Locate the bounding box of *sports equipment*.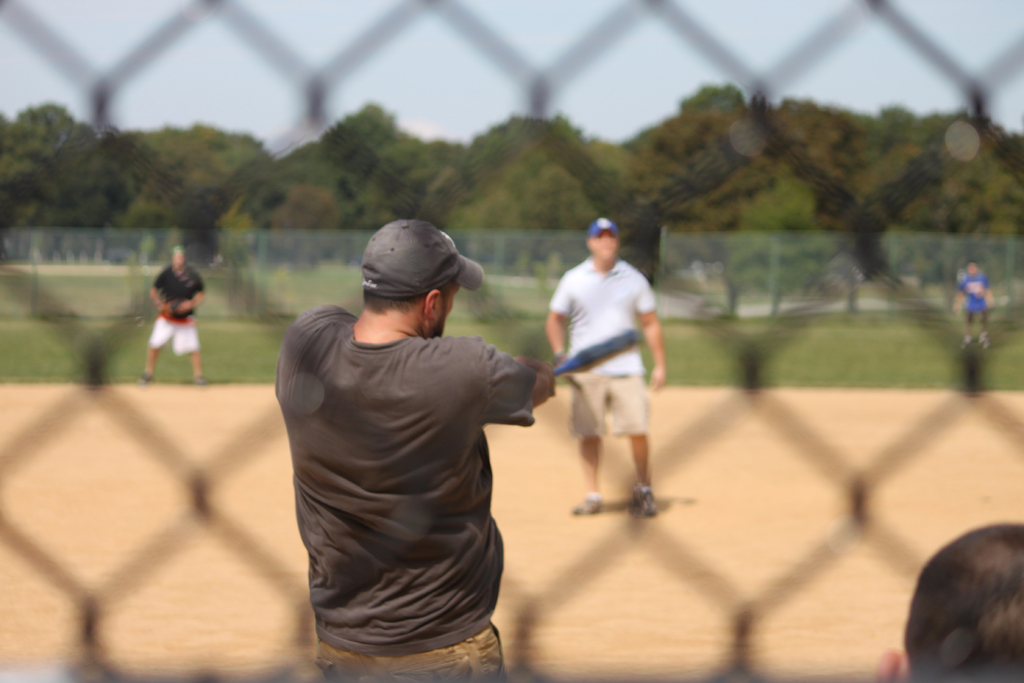
Bounding box: <region>556, 323, 650, 379</region>.
